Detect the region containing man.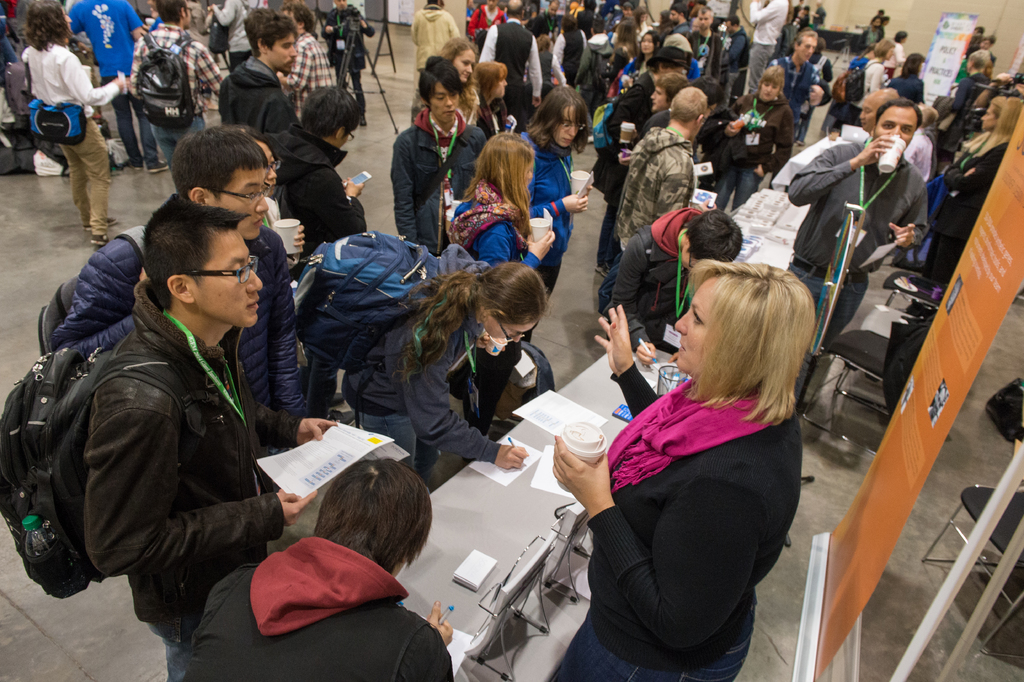
x1=767, y1=26, x2=828, y2=144.
